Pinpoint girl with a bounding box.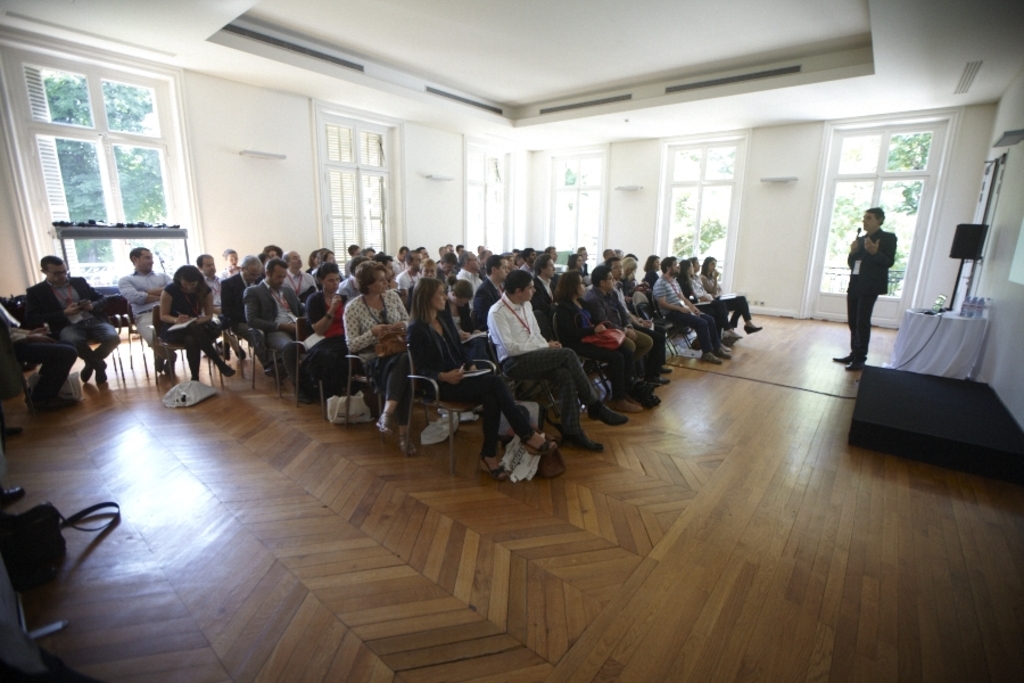
{"x1": 439, "y1": 275, "x2": 492, "y2": 356}.
